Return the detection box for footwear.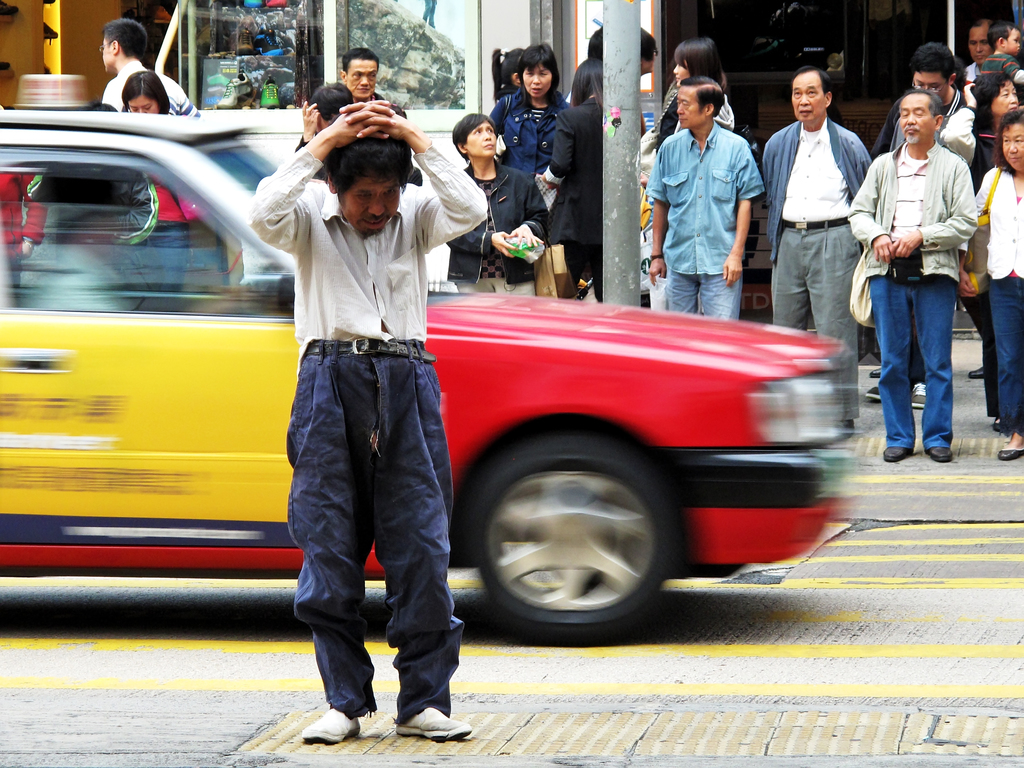
rect(396, 706, 472, 740).
